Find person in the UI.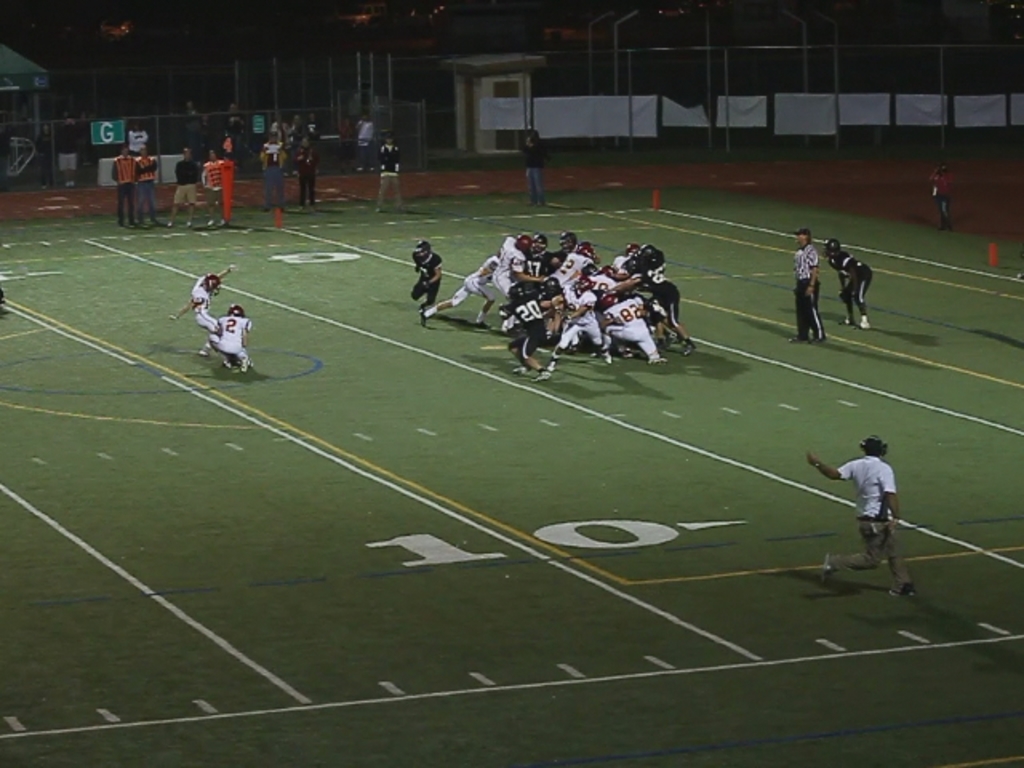
UI element at <box>283,117,298,150</box>.
